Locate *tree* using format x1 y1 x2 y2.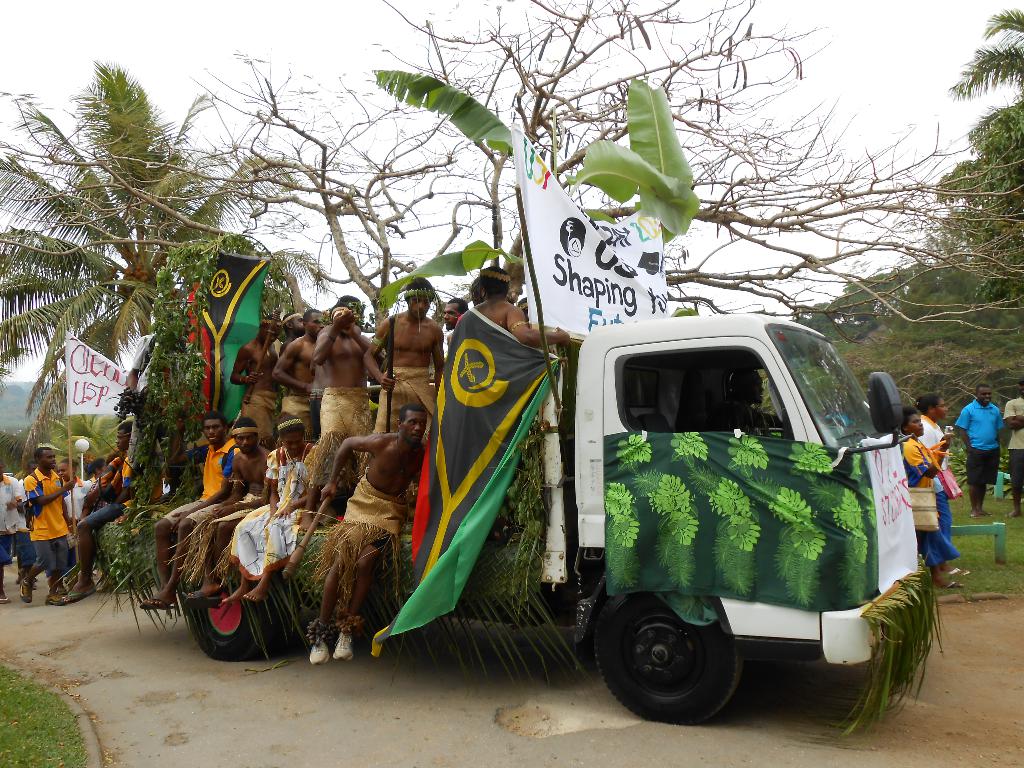
19 26 263 549.
